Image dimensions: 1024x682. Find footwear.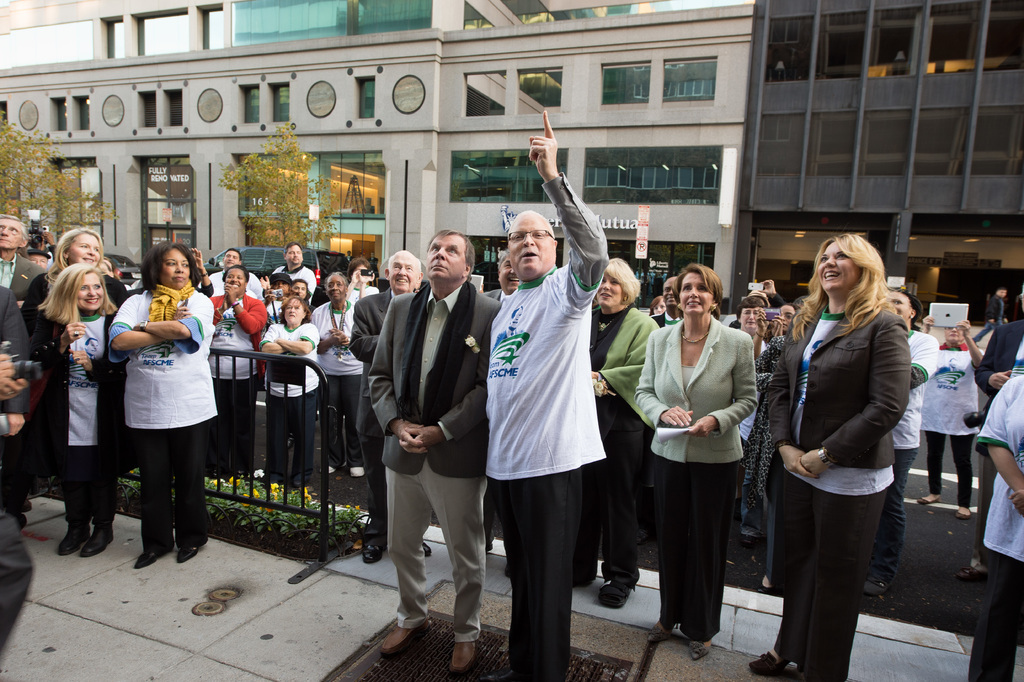
rect(361, 545, 382, 561).
